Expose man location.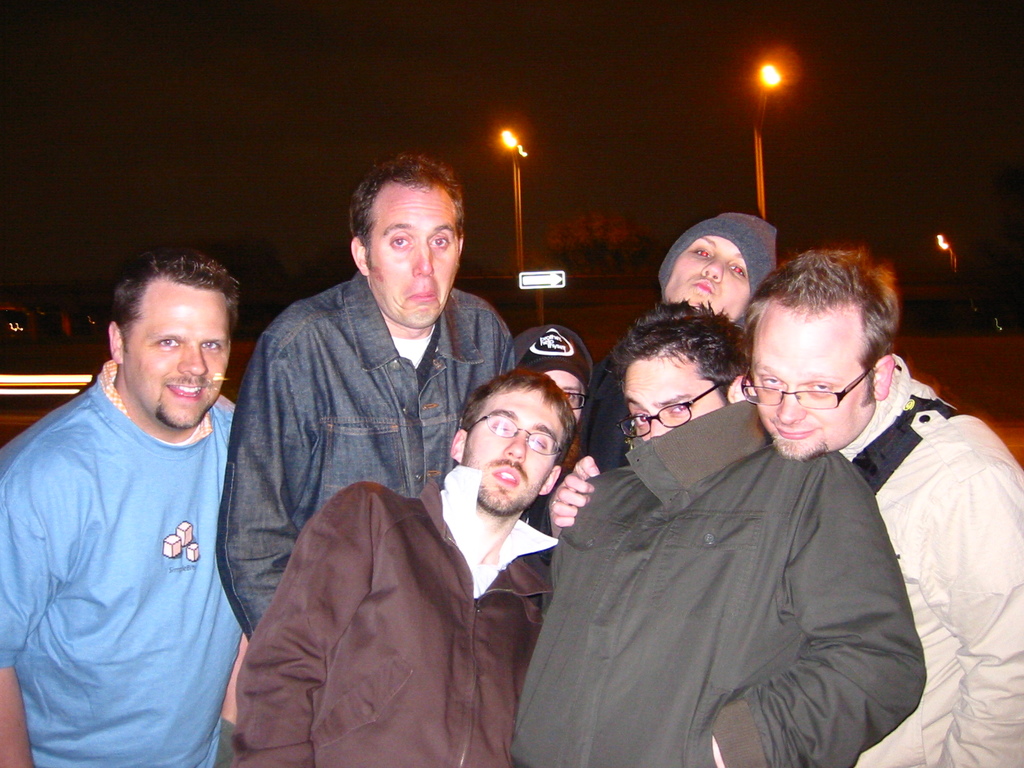
Exposed at <box>733,248,1023,767</box>.
